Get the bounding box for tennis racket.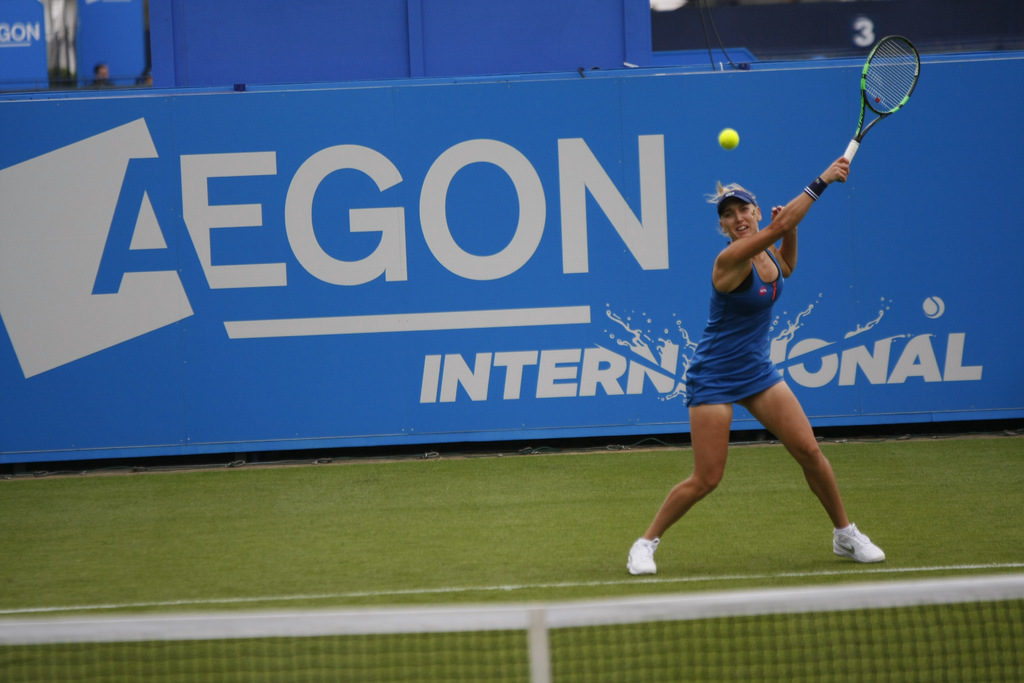
831/33/925/183.
